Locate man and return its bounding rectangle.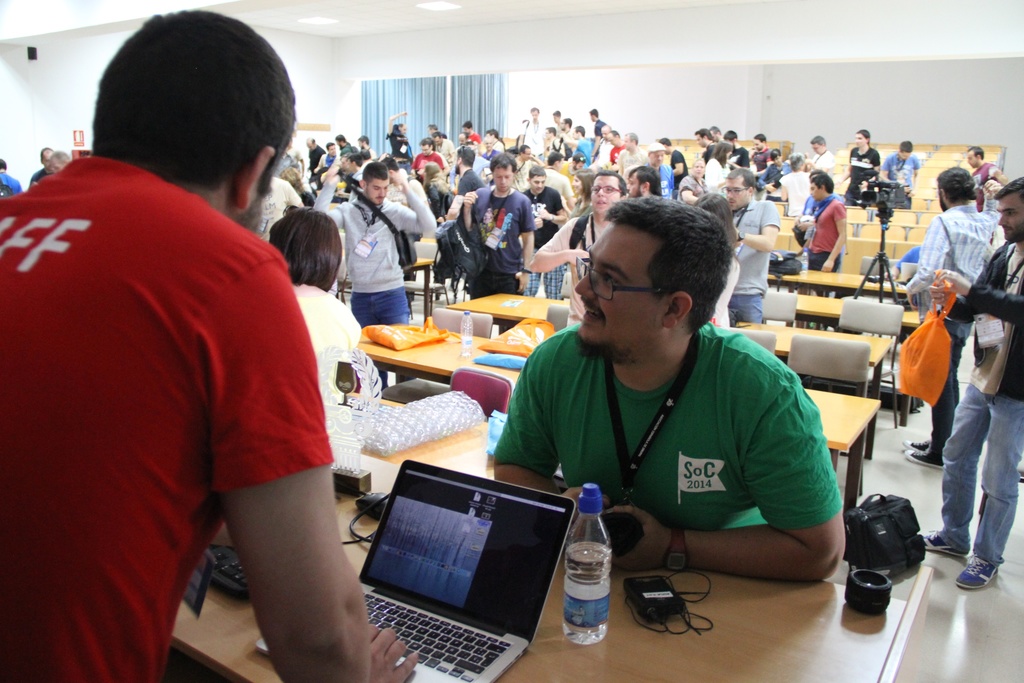
527:169:631:330.
